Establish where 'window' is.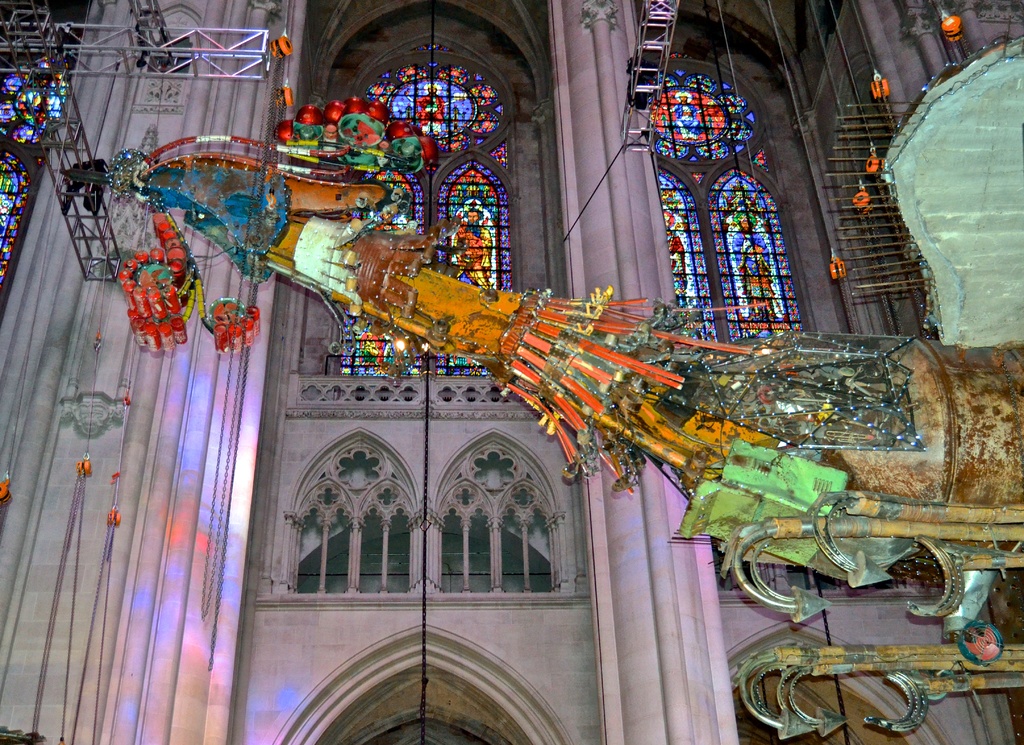
Established at {"x1": 0, "y1": 51, "x2": 72, "y2": 298}.
